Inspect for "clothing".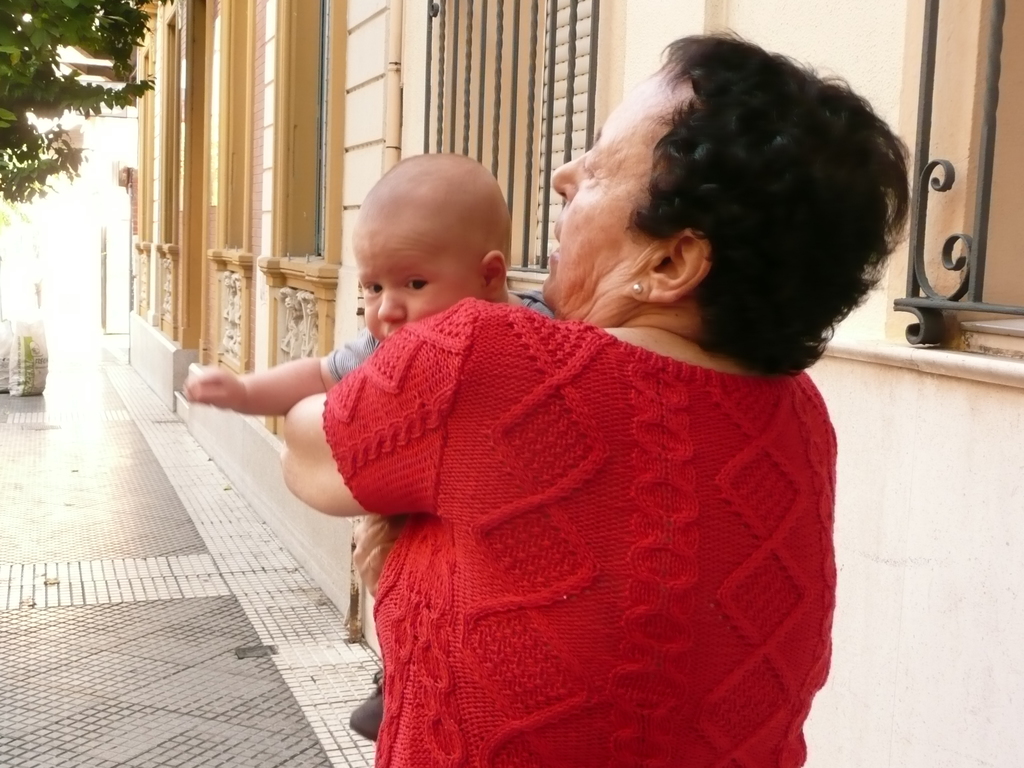
Inspection: (257, 280, 870, 756).
